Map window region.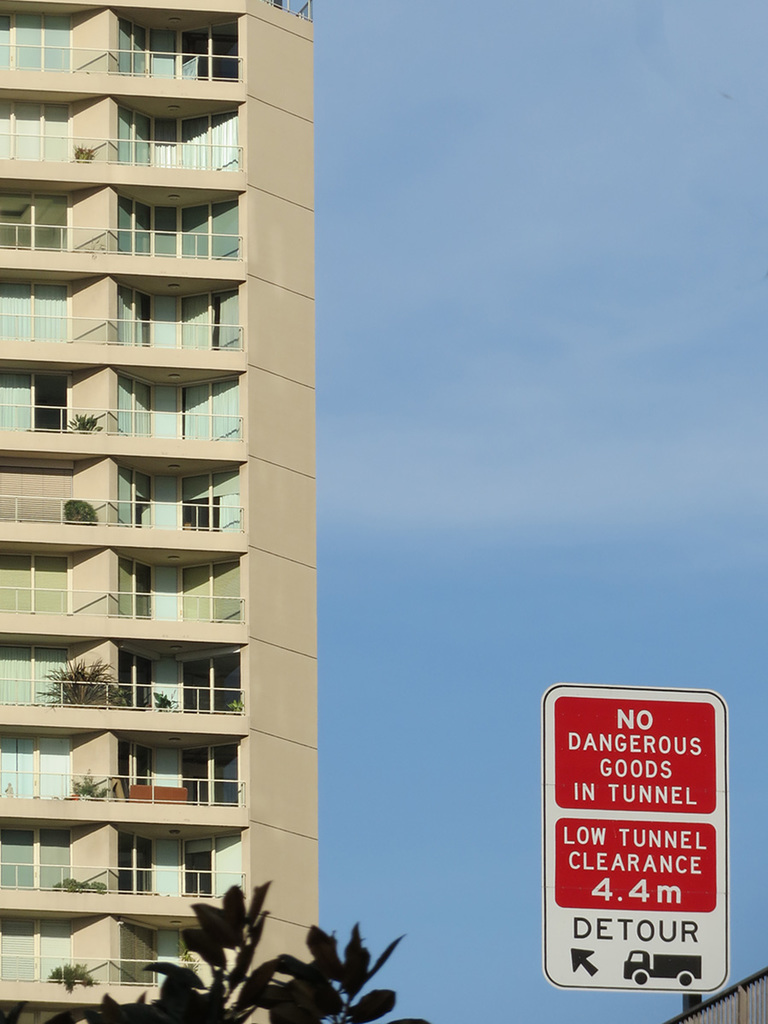
Mapped to 105,89,251,188.
